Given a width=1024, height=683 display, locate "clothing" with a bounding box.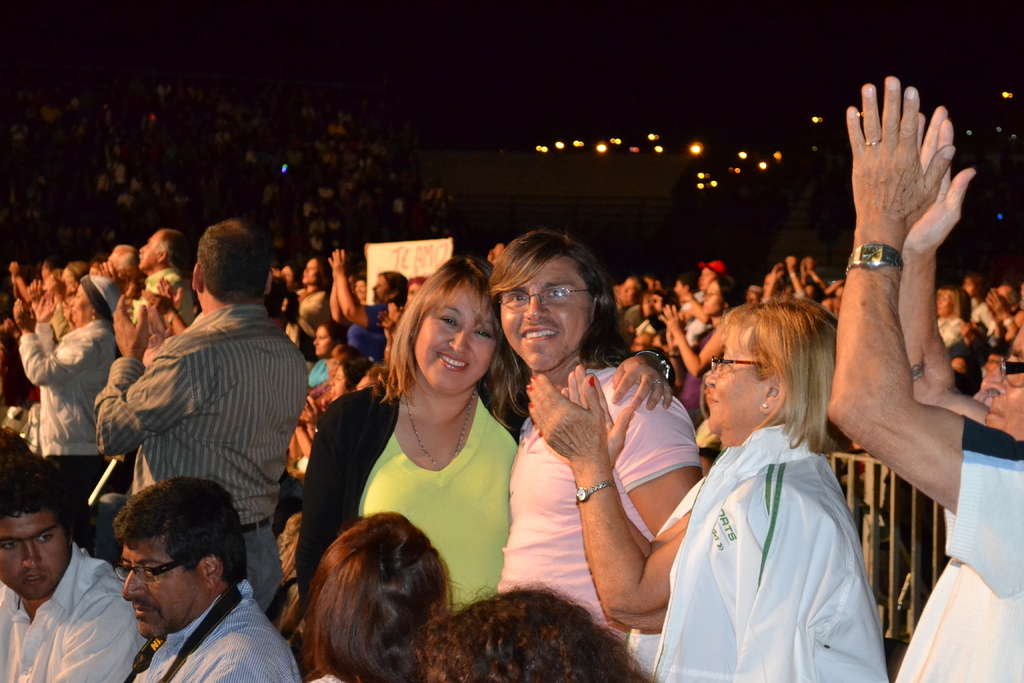
Located: locate(886, 416, 1023, 682).
